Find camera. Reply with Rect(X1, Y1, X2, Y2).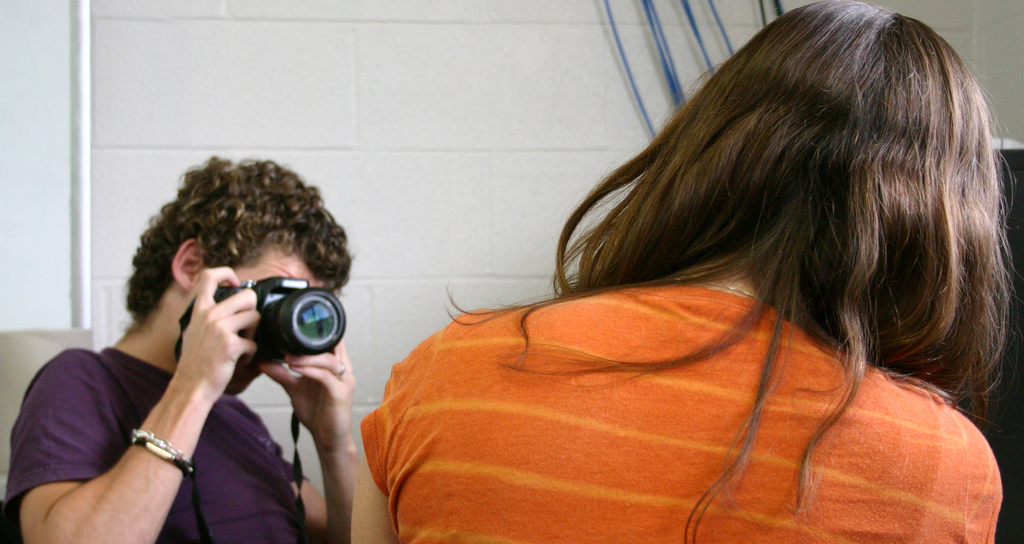
Rect(207, 280, 346, 364).
